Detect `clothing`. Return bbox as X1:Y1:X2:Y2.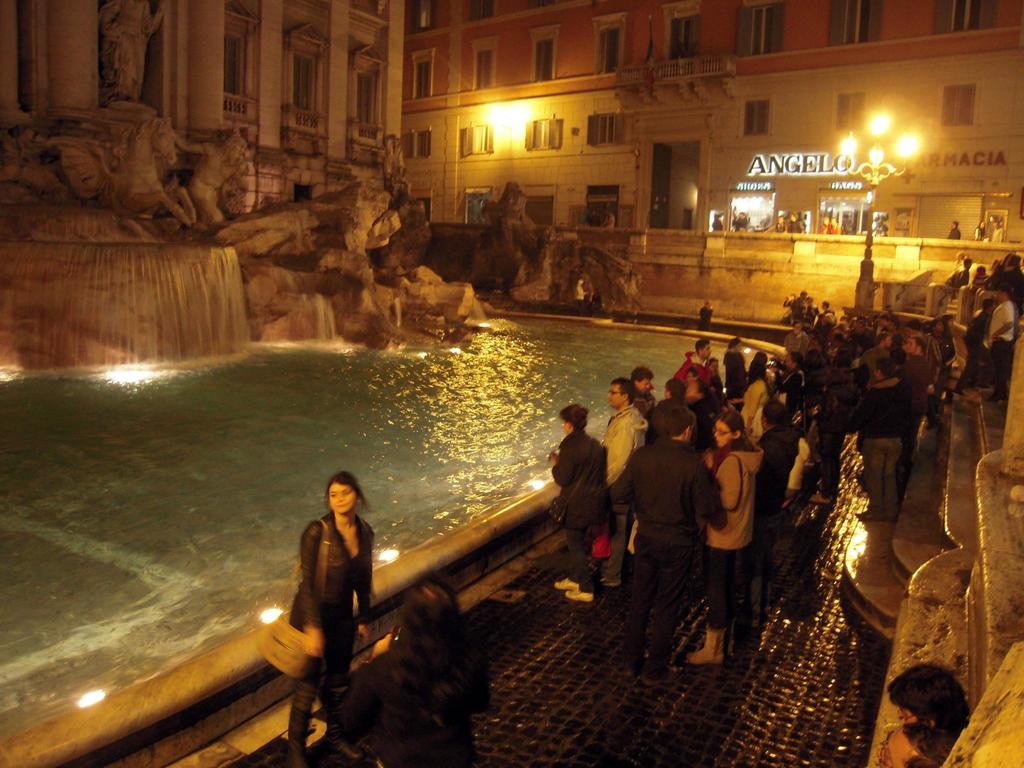
868:349:899:427.
